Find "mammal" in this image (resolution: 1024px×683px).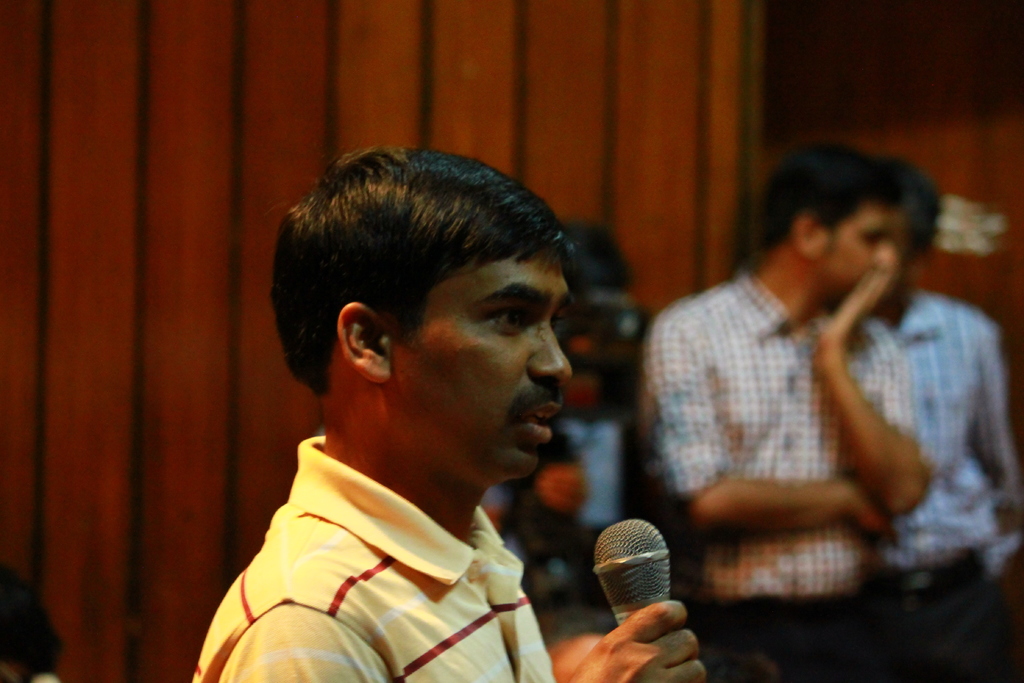
[164, 140, 688, 667].
